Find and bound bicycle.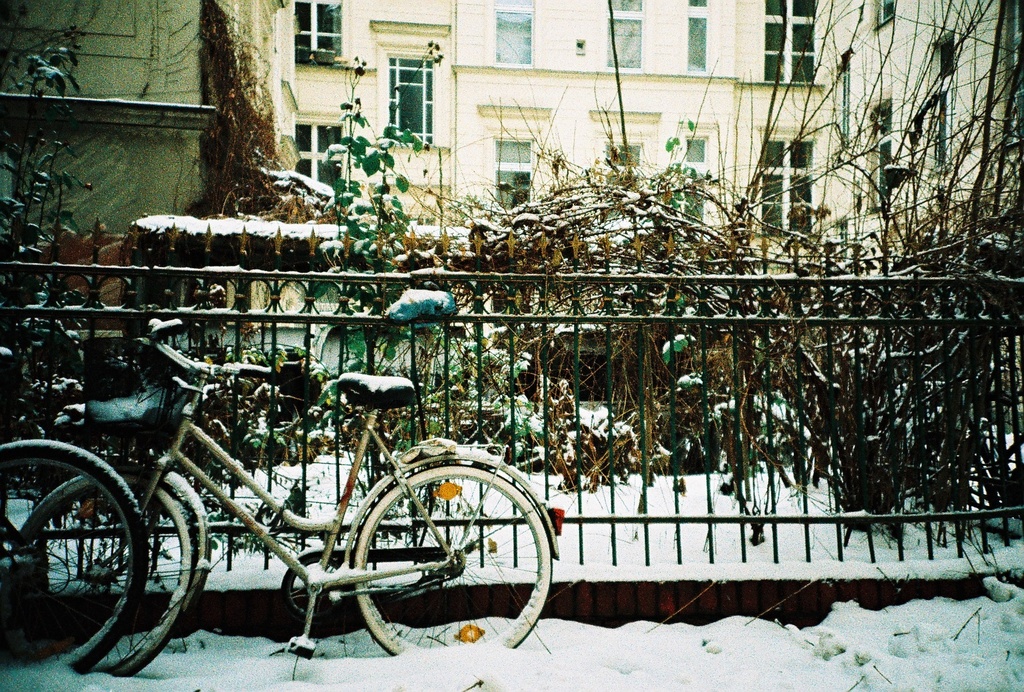
Bound: l=11, t=313, r=561, b=661.
